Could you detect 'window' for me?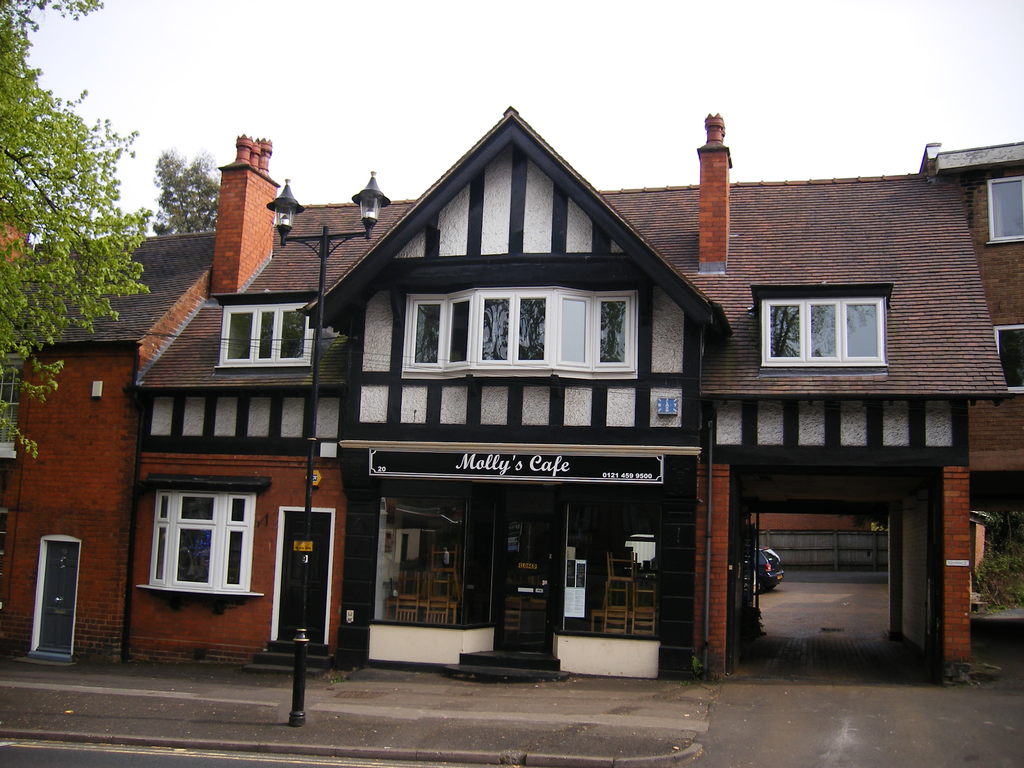
Detection result: box=[988, 178, 1022, 241].
